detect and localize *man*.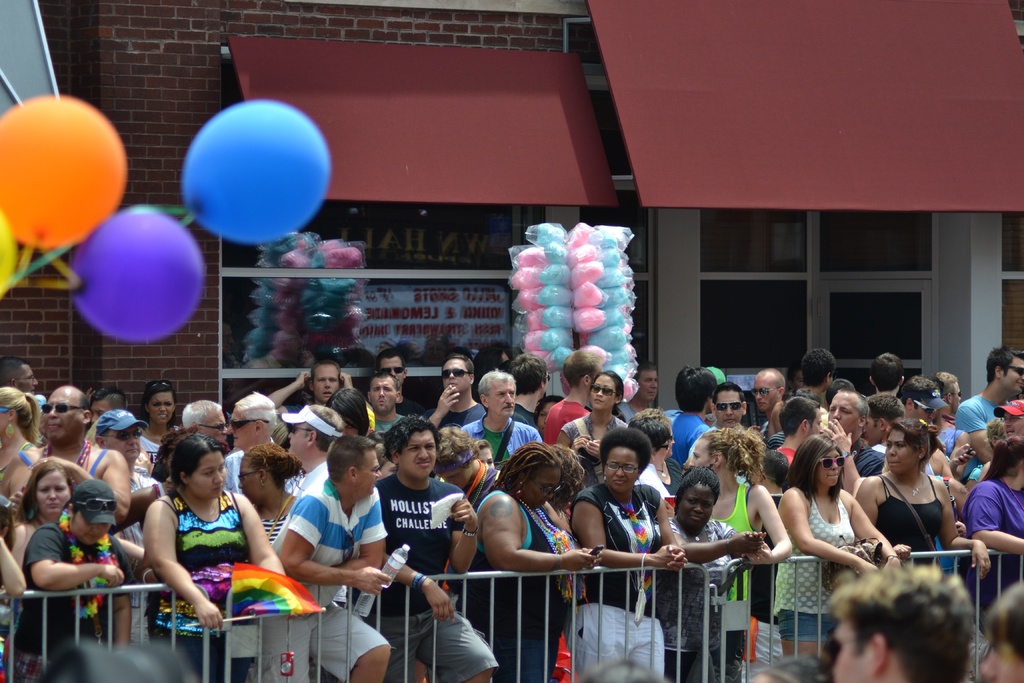
Localized at 430:356:495:451.
